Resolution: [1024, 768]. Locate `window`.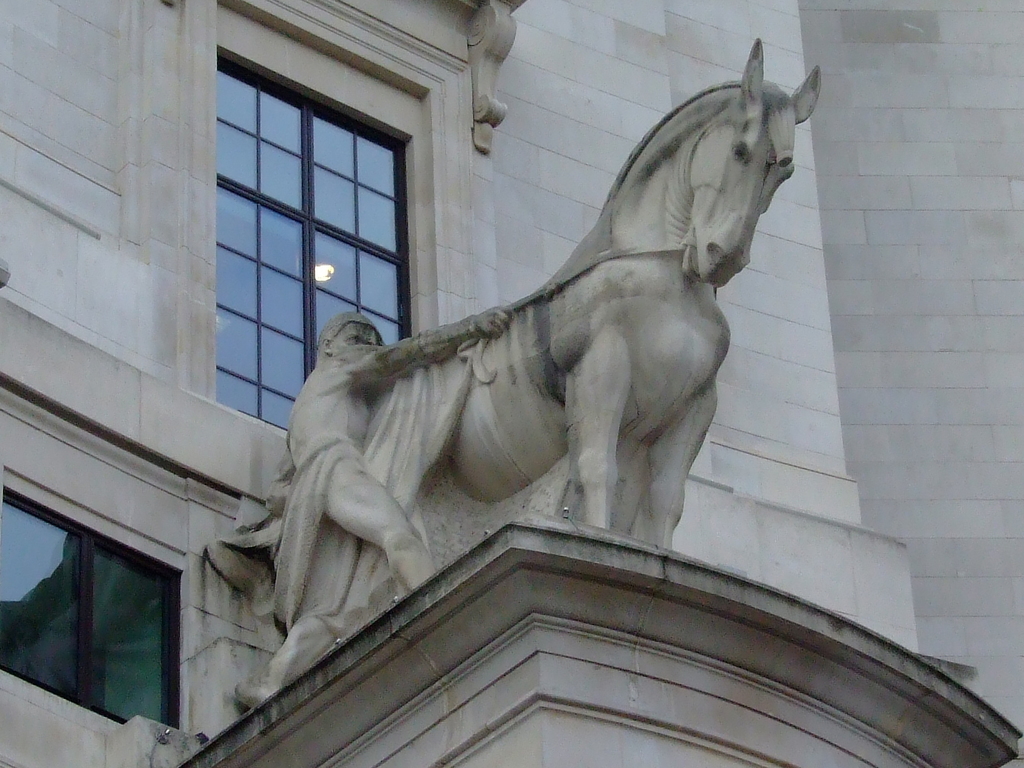
{"x1": 20, "y1": 507, "x2": 194, "y2": 721}.
